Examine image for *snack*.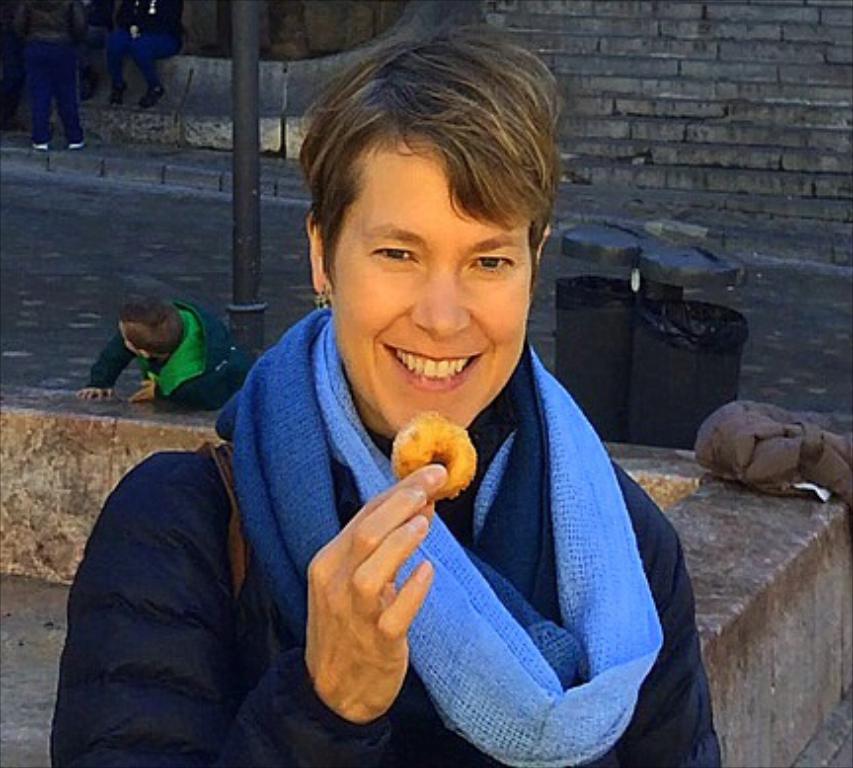
Examination result: pyautogui.locateOnScreen(373, 419, 486, 507).
